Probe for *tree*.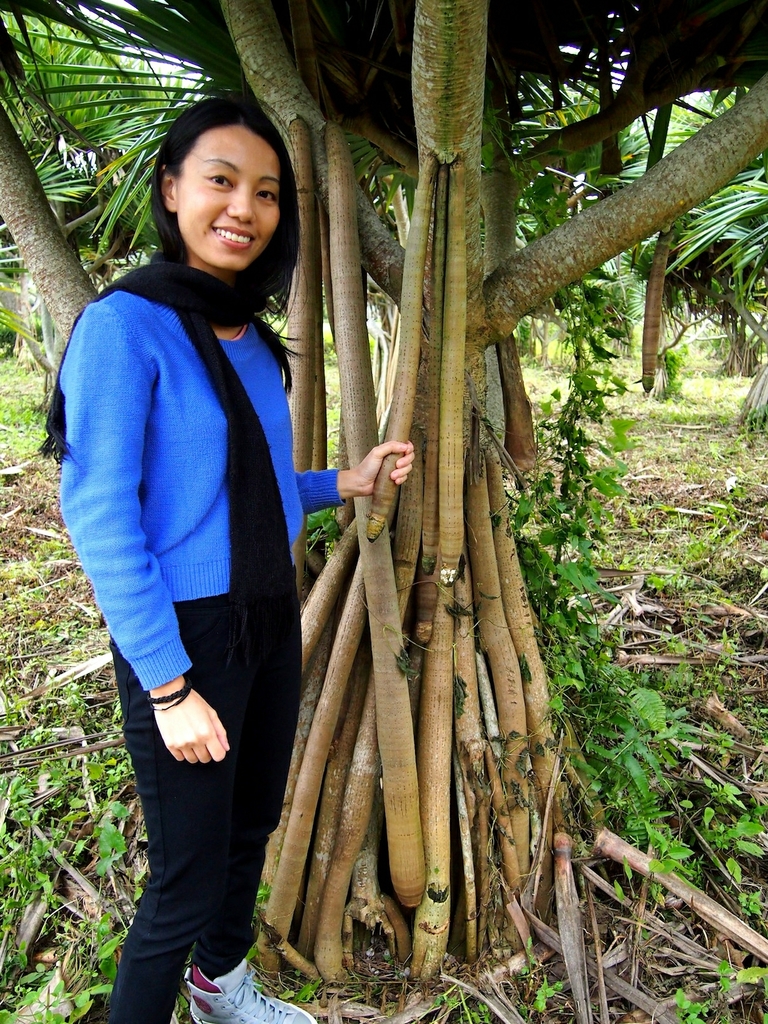
Probe result: bbox=[0, 28, 644, 941].
